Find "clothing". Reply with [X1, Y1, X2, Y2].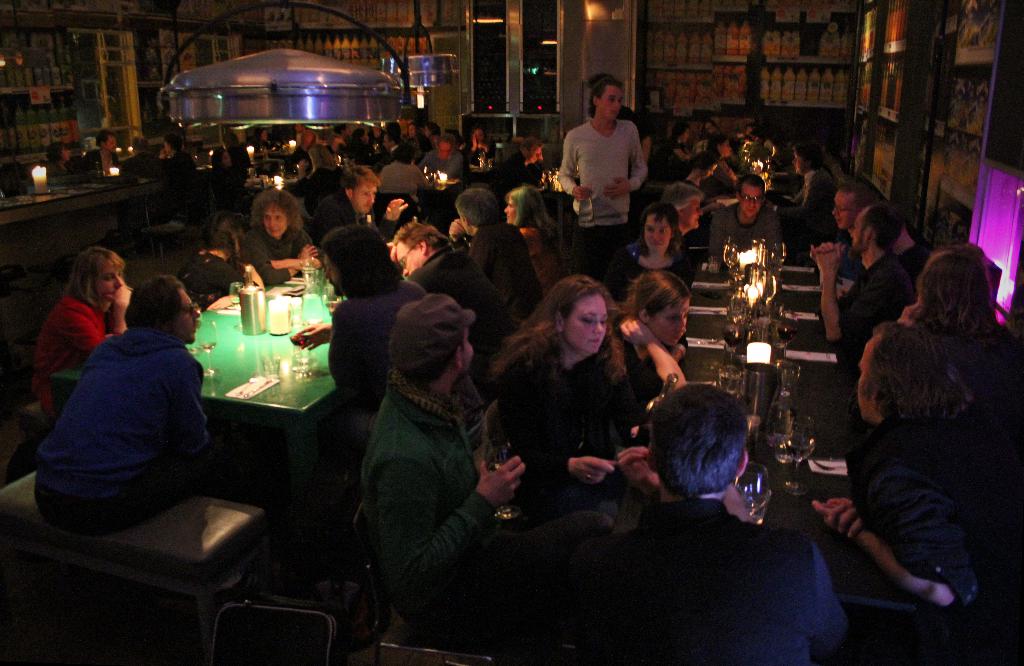
[836, 250, 918, 342].
